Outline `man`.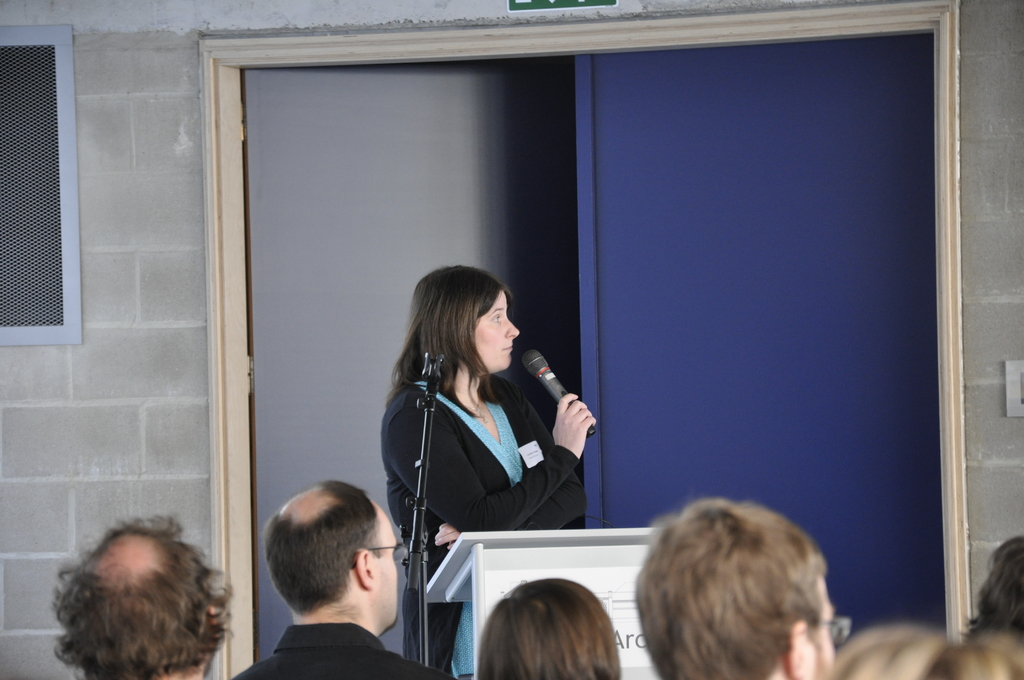
Outline: [221,481,452,679].
